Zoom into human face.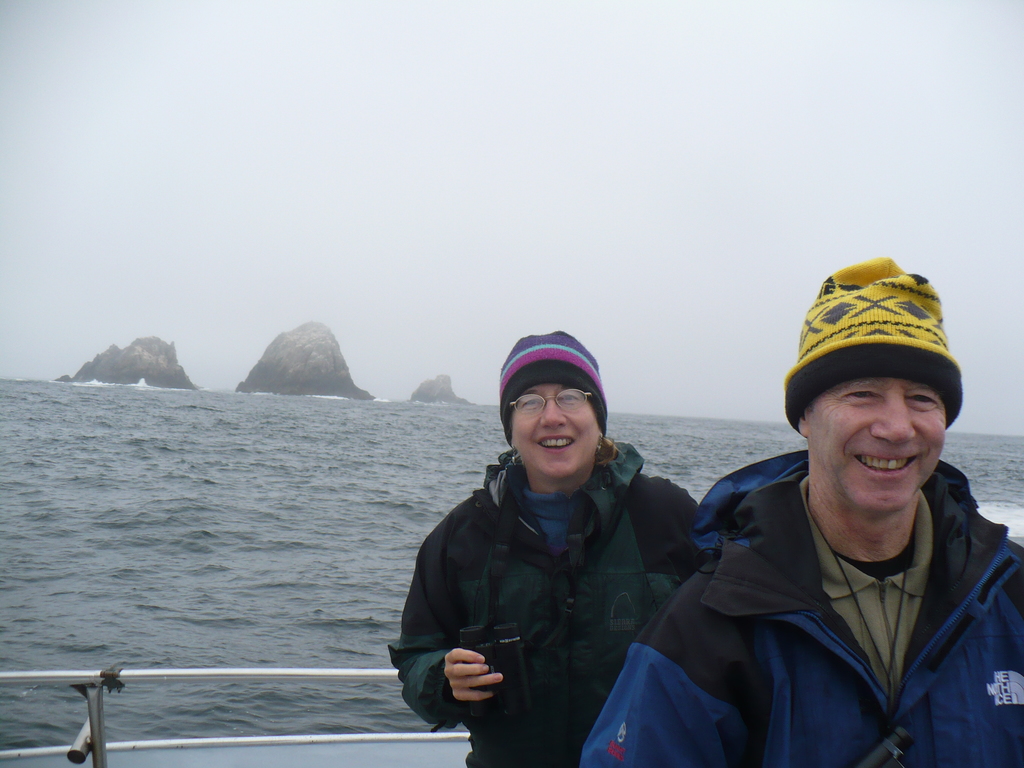
Zoom target: <region>804, 380, 945, 512</region>.
